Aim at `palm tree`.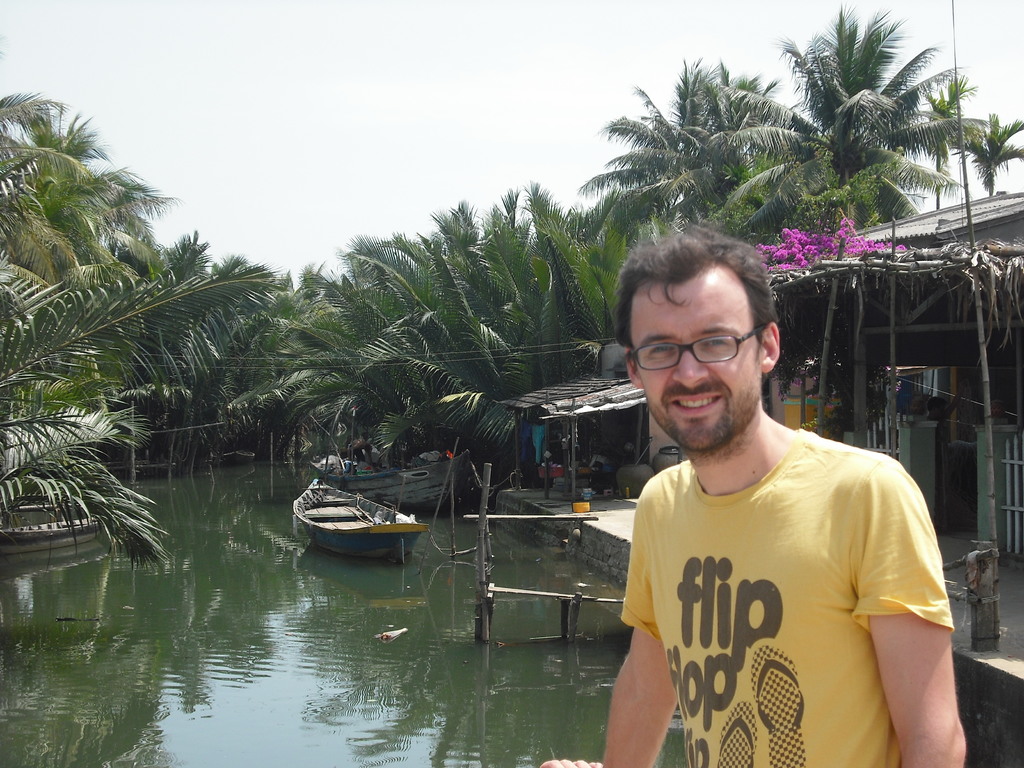
Aimed at (193, 264, 261, 405).
